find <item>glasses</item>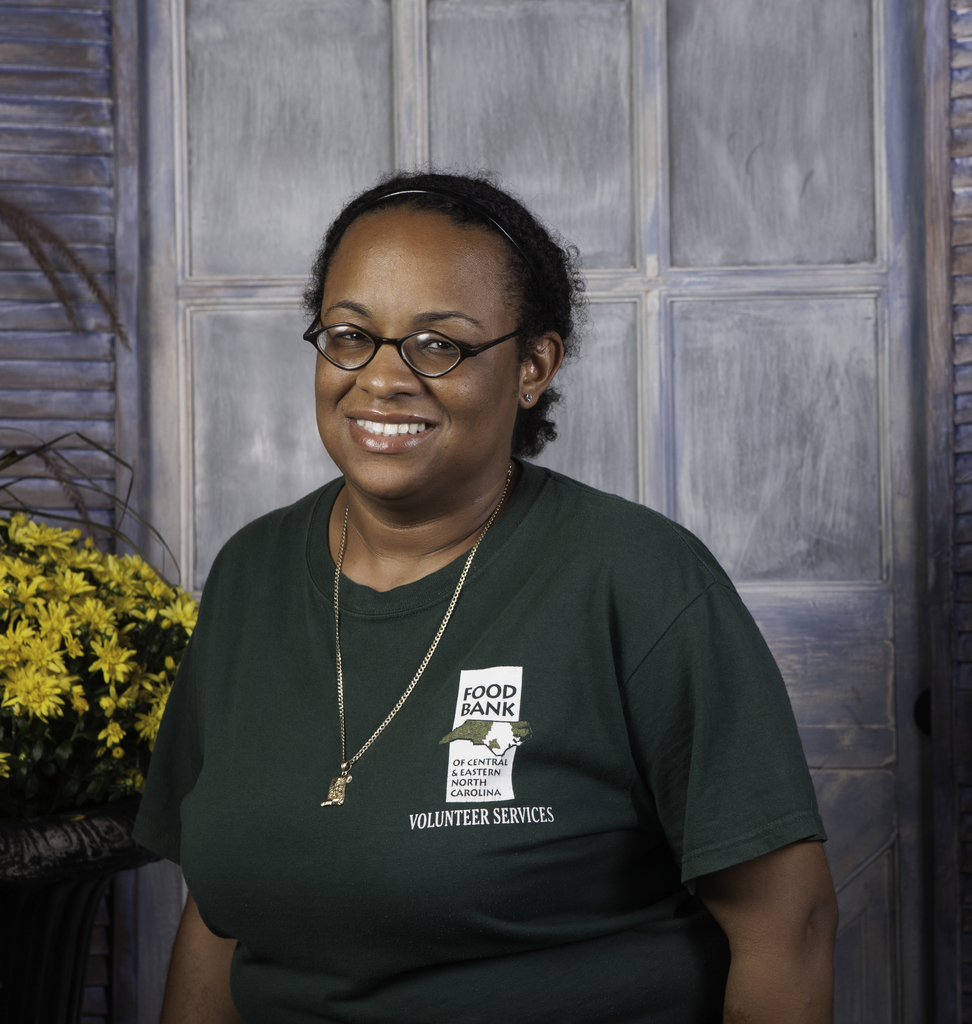
x1=298, y1=313, x2=535, y2=394
